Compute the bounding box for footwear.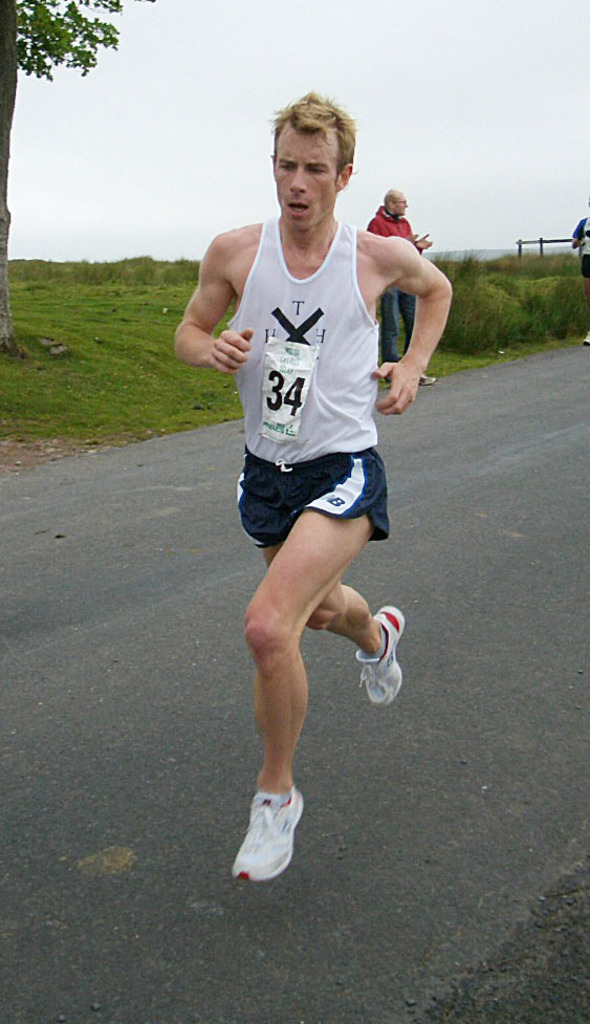
352:605:403:710.
